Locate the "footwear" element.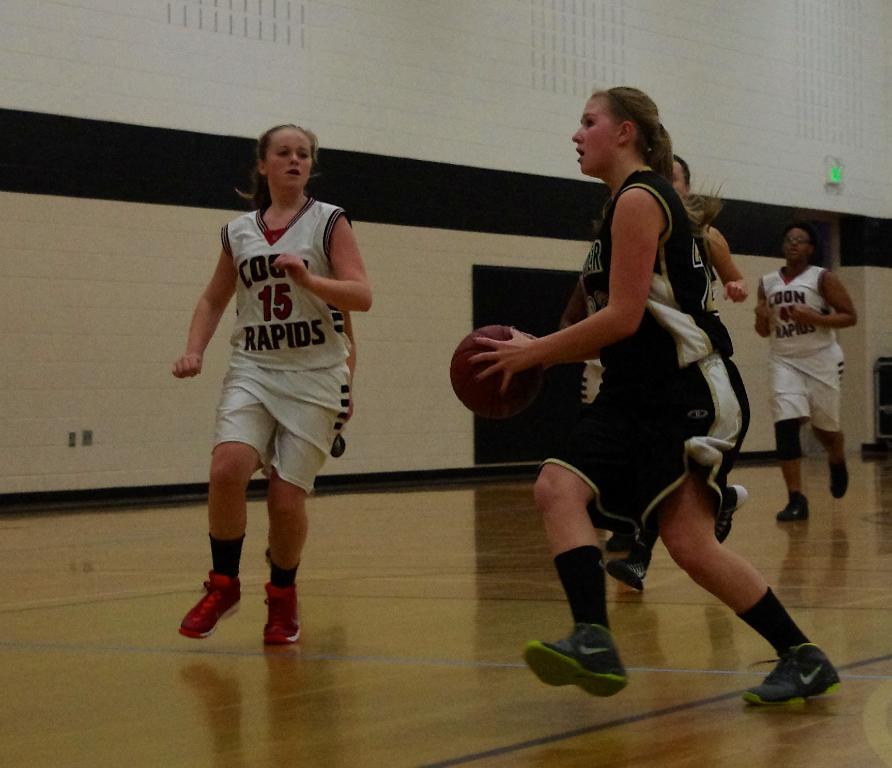
Element bbox: left=716, top=486, right=746, bottom=543.
